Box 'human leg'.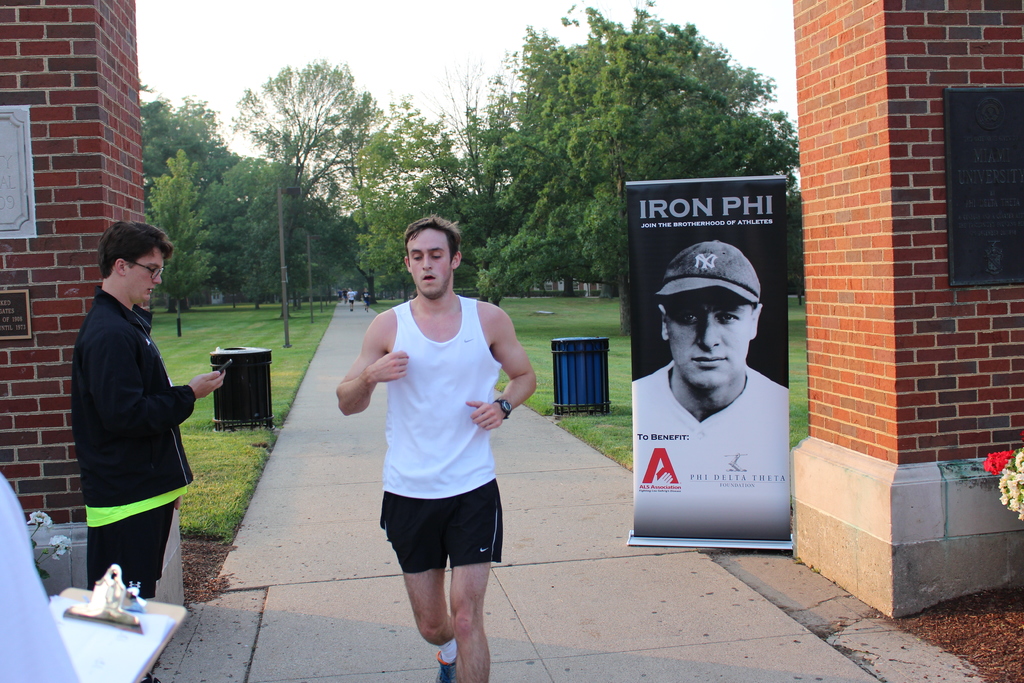
94,492,163,682.
